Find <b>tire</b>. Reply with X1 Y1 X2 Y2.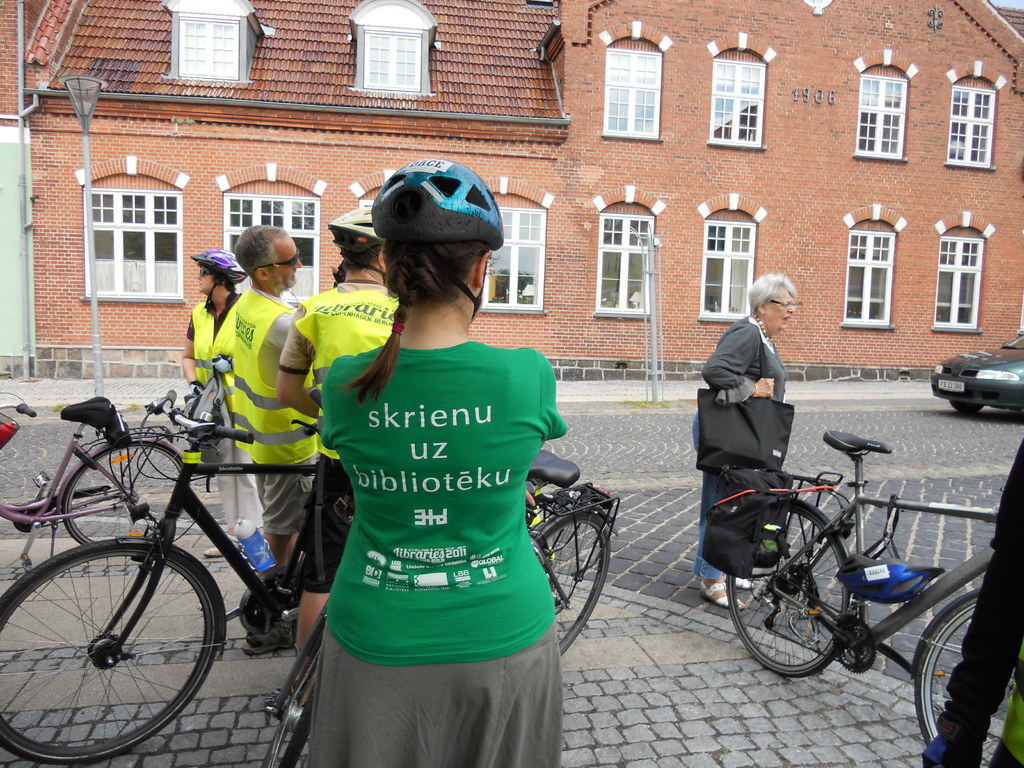
528 507 607 657.
